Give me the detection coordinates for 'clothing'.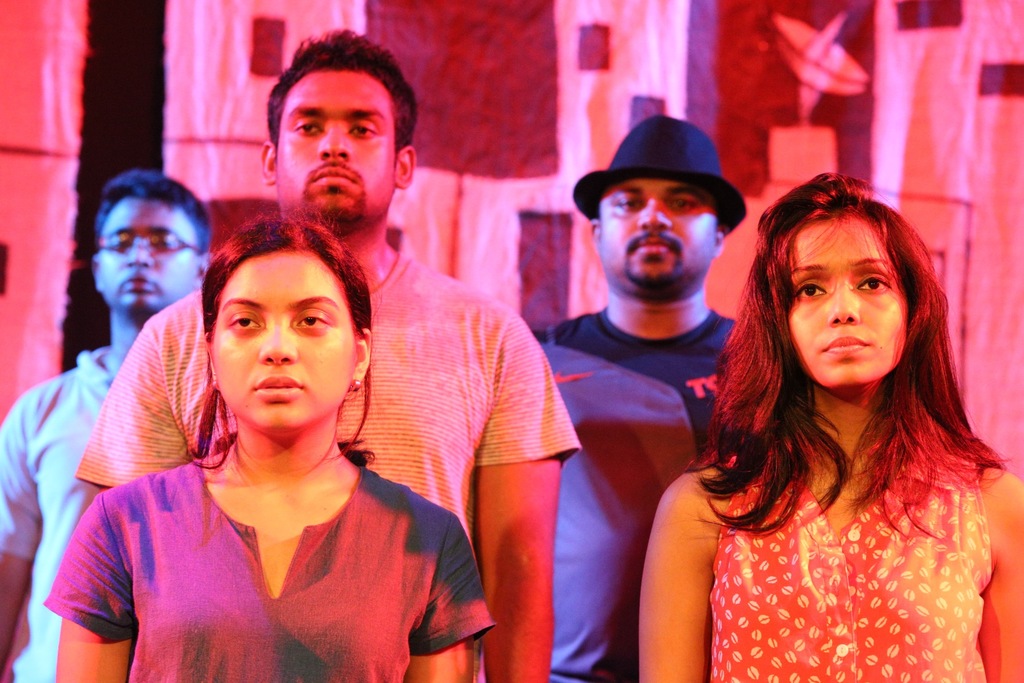
<box>689,436,1006,661</box>.
